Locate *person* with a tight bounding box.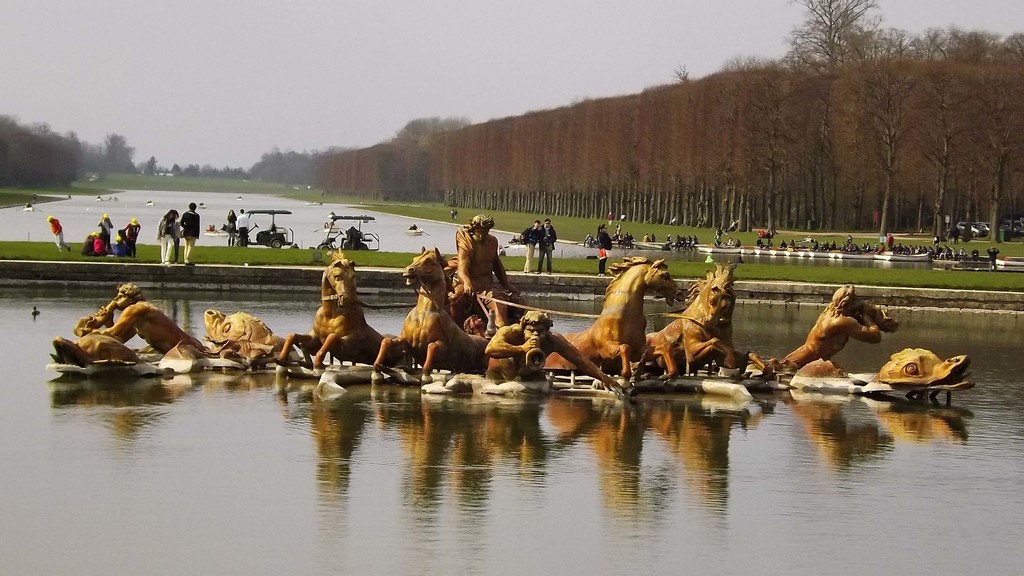
locate(593, 221, 612, 273).
